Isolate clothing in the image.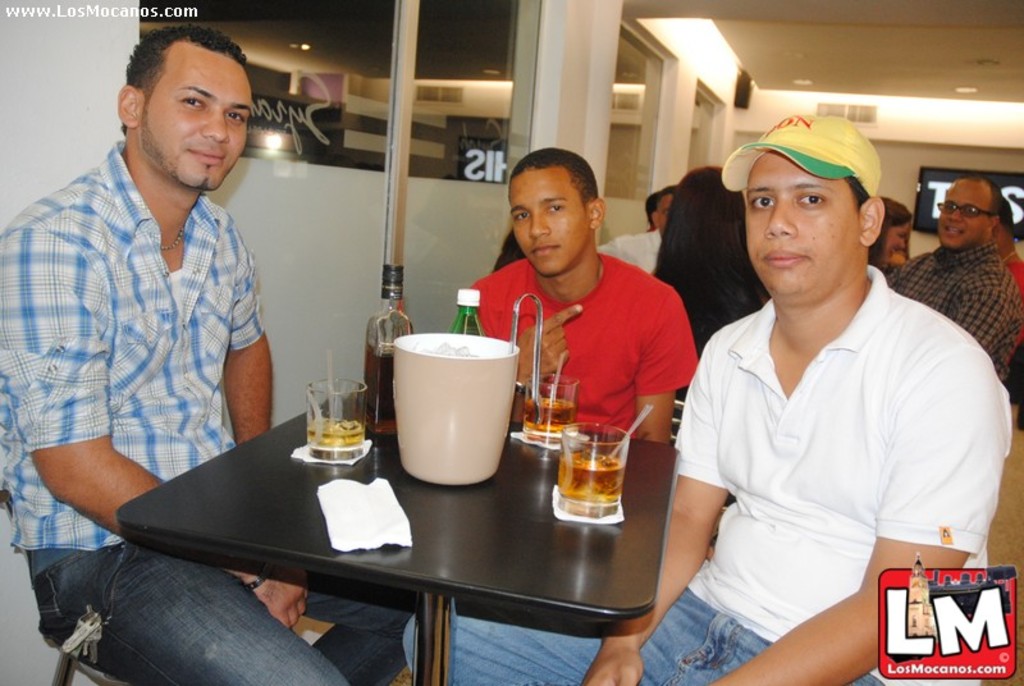
Isolated region: 0:142:266:555.
